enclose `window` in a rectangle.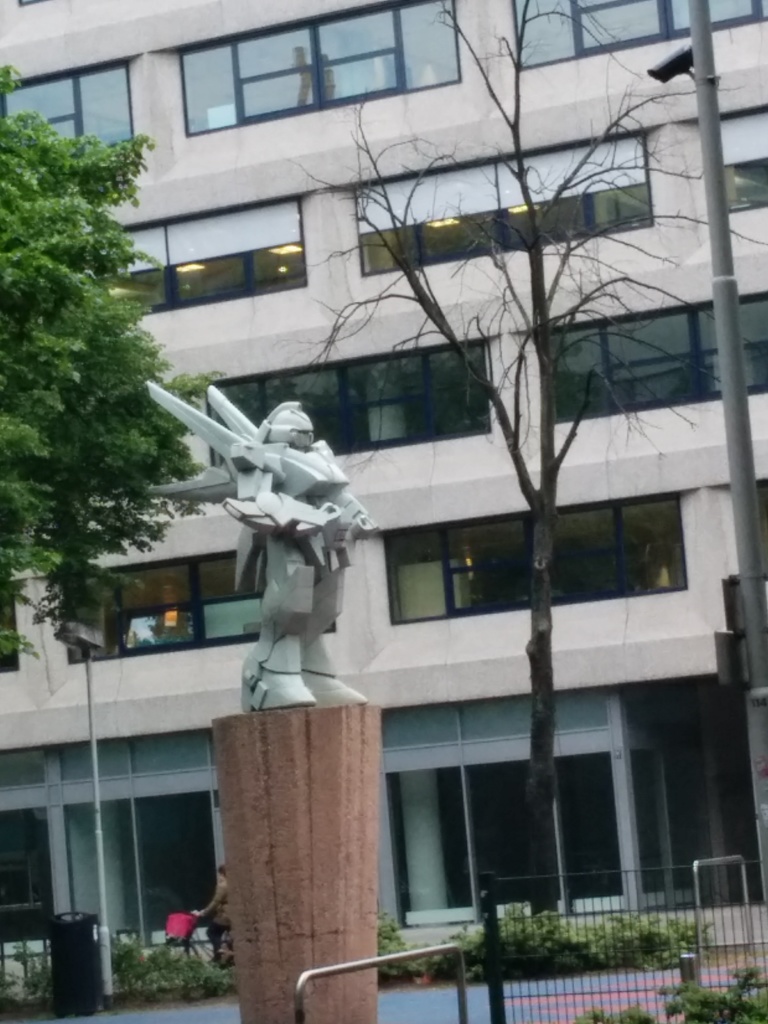
<box>508,0,767,65</box>.
